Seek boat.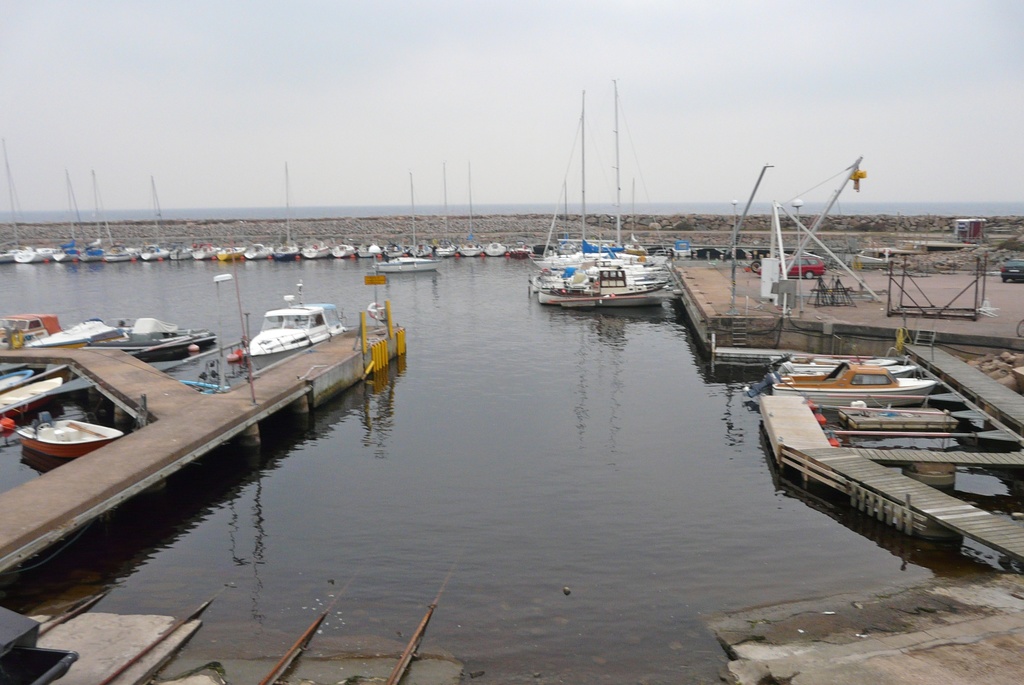
locate(0, 397, 124, 464).
